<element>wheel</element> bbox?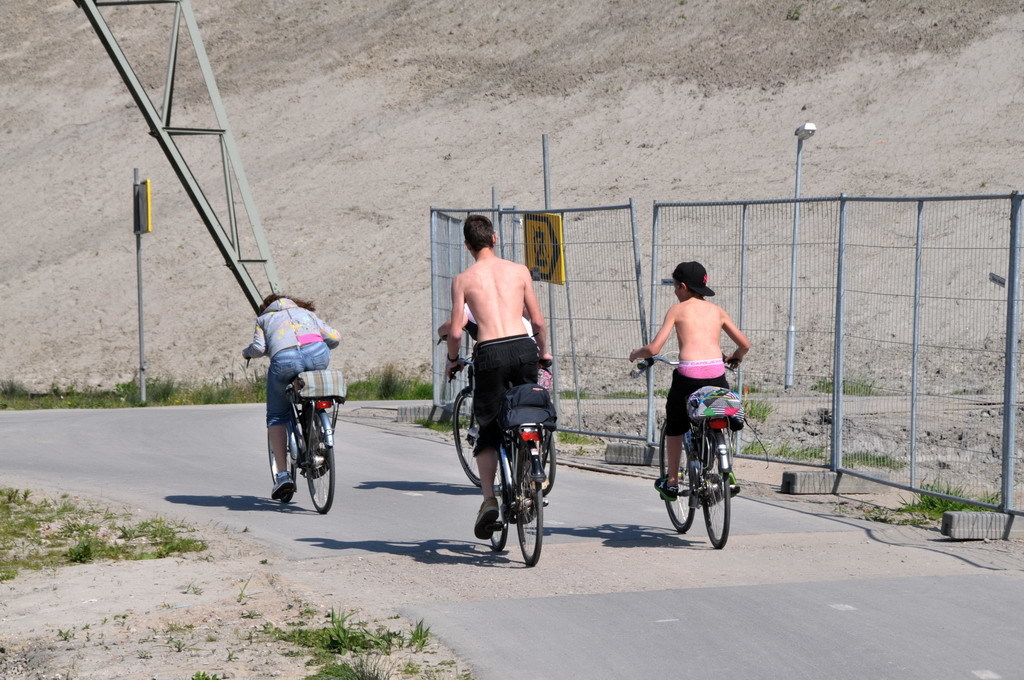
bbox=[453, 388, 510, 488]
